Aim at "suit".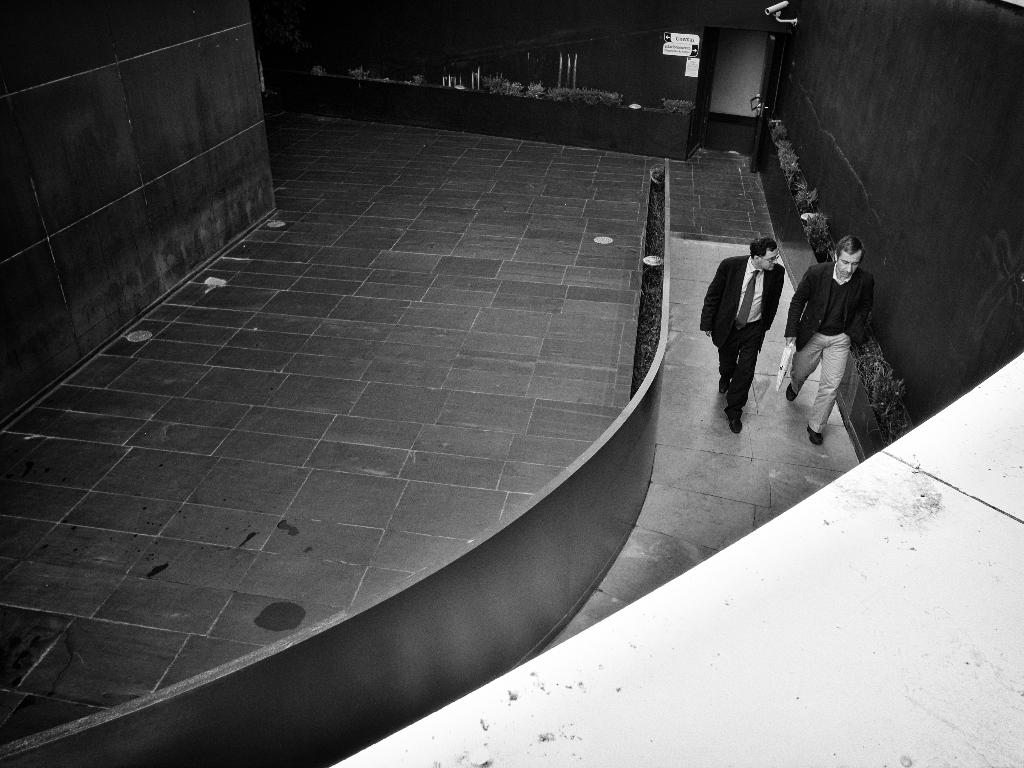
Aimed at [x1=781, y1=260, x2=870, y2=436].
